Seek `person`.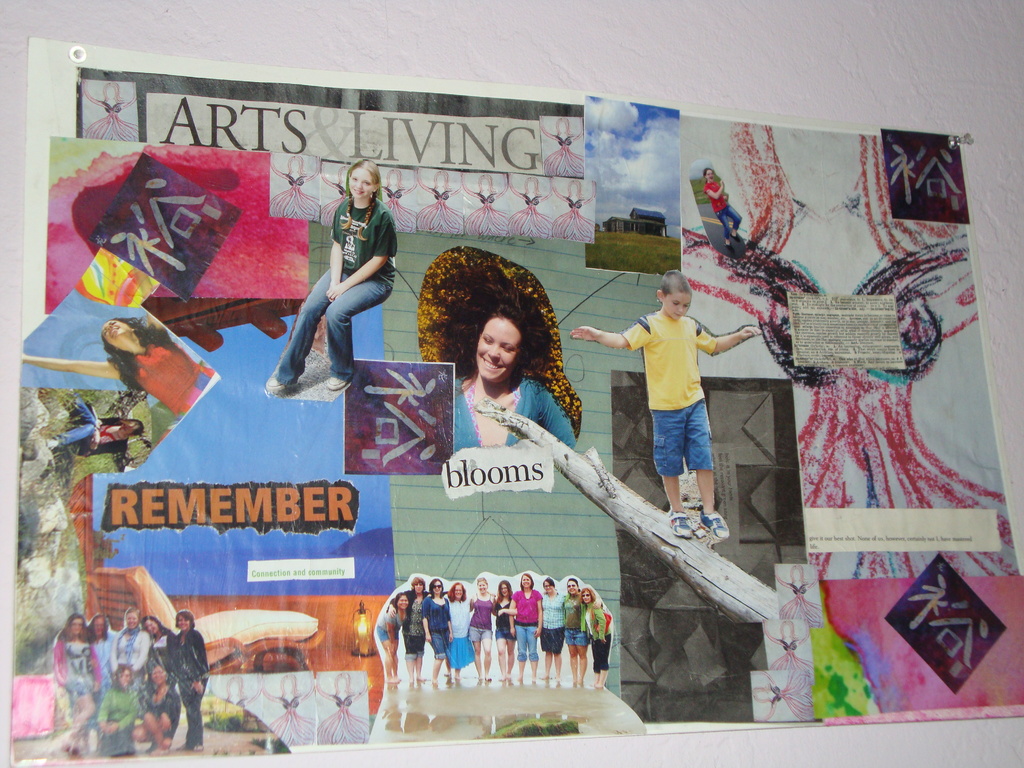
(80, 611, 117, 692).
